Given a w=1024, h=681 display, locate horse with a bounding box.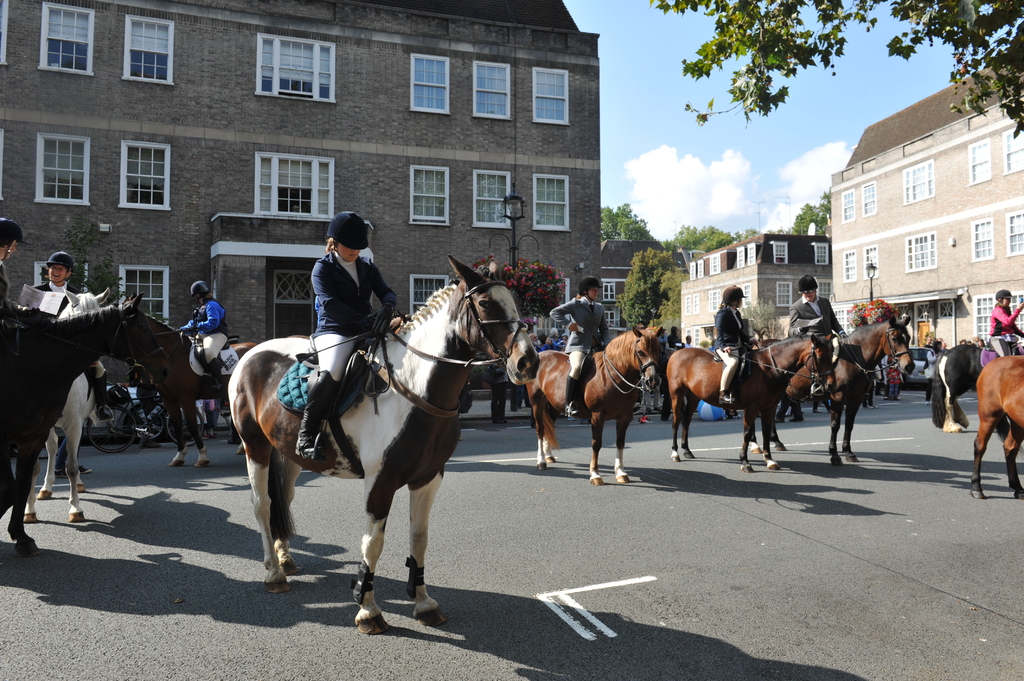
Located: 122, 293, 256, 470.
